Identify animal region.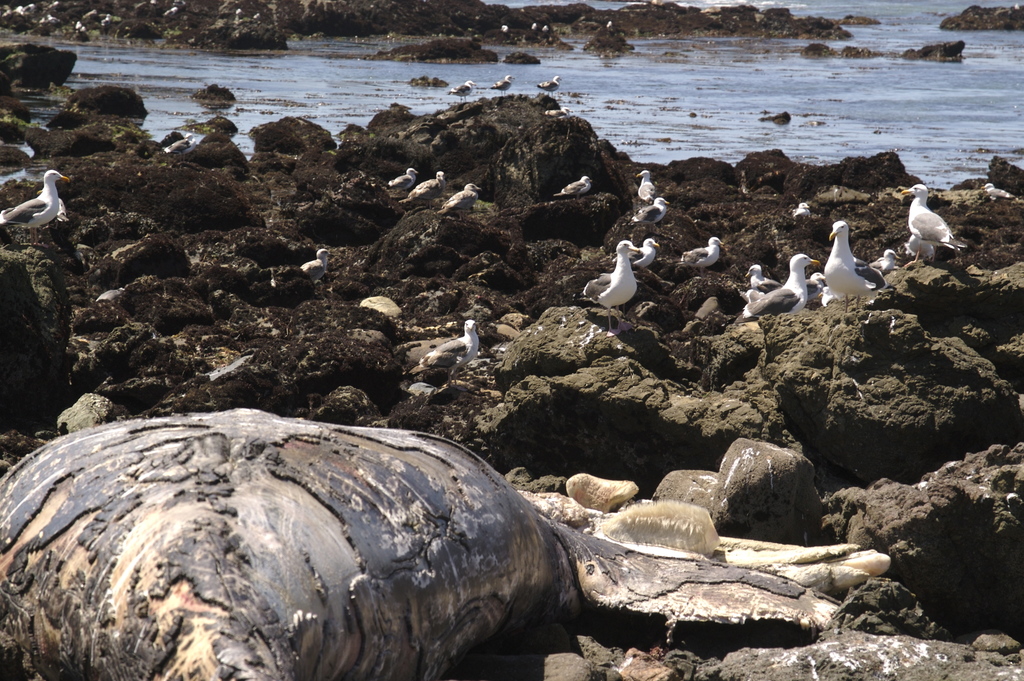
Region: left=788, top=203, right=813, bottom=217.
